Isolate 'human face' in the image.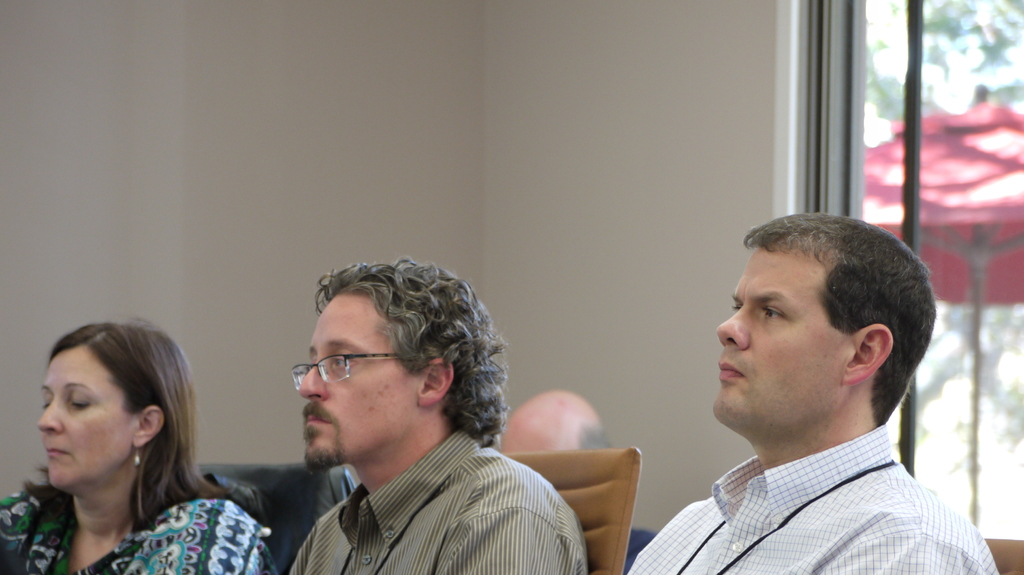
Isolated region: rect(717, 249, 850, 445).
